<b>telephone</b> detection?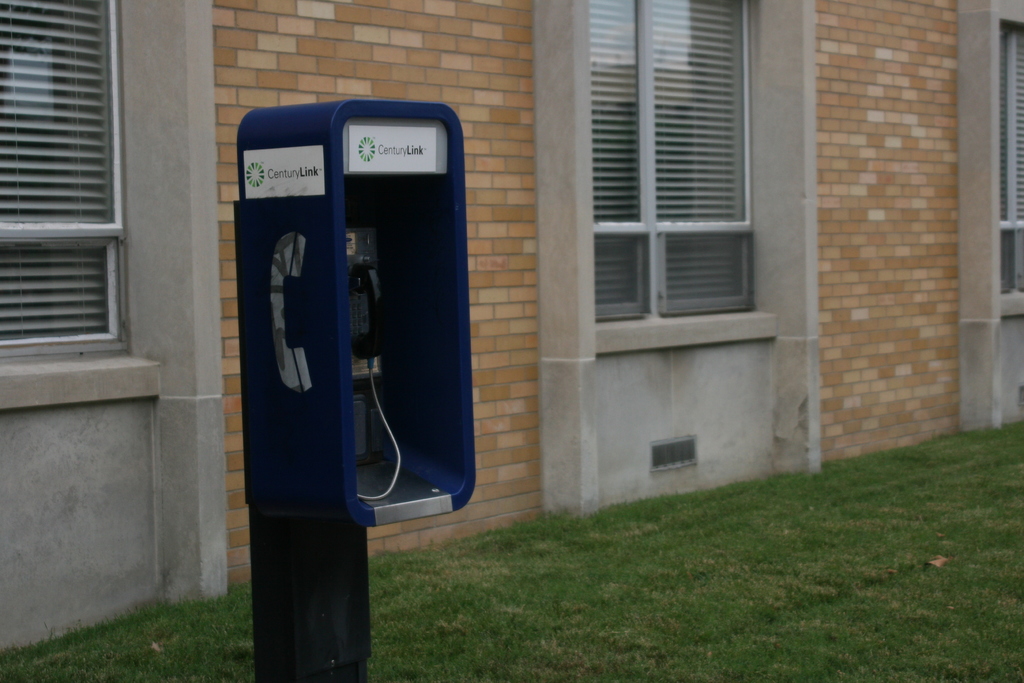
select_region(344, 228, 397, 498)
